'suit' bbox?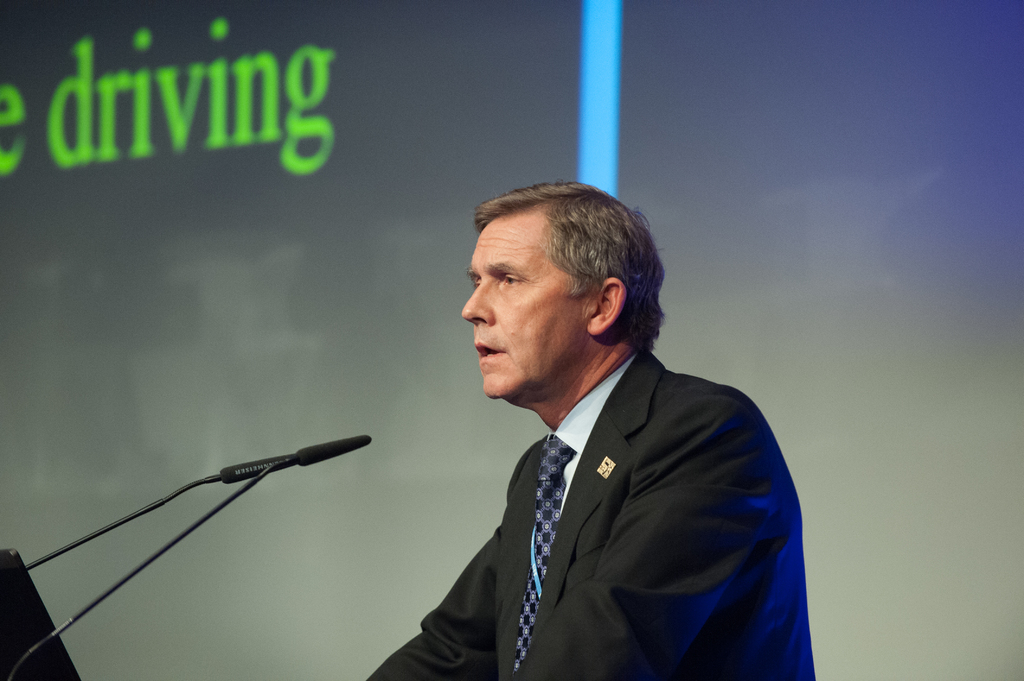
locate(376, 254, 801, 671)
